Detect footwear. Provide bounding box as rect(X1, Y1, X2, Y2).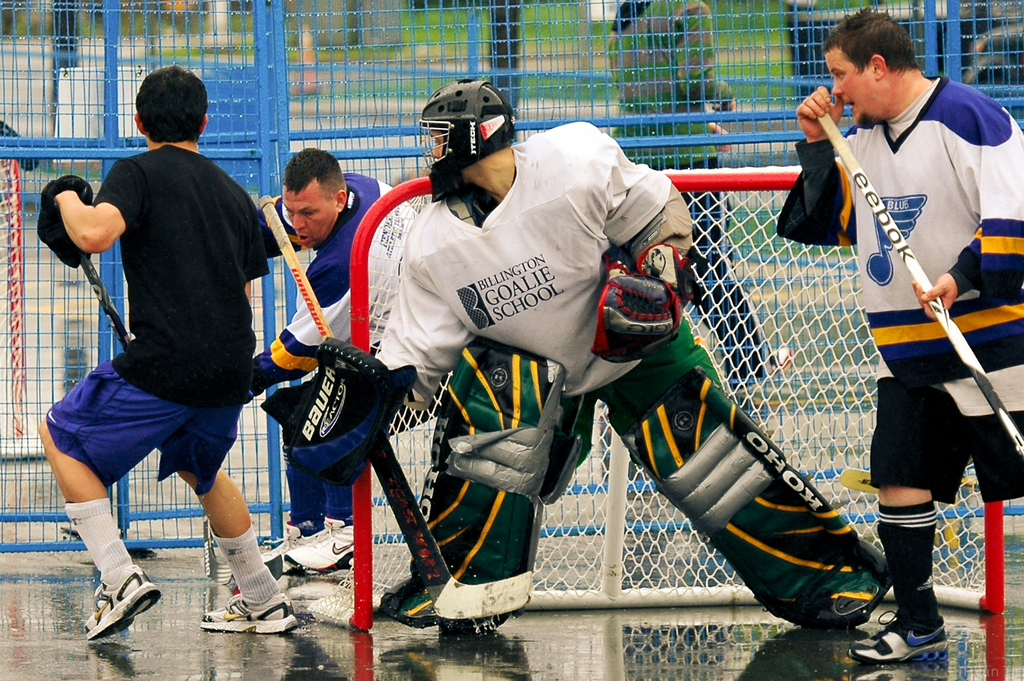
rect(283, 513, 362, 573).
